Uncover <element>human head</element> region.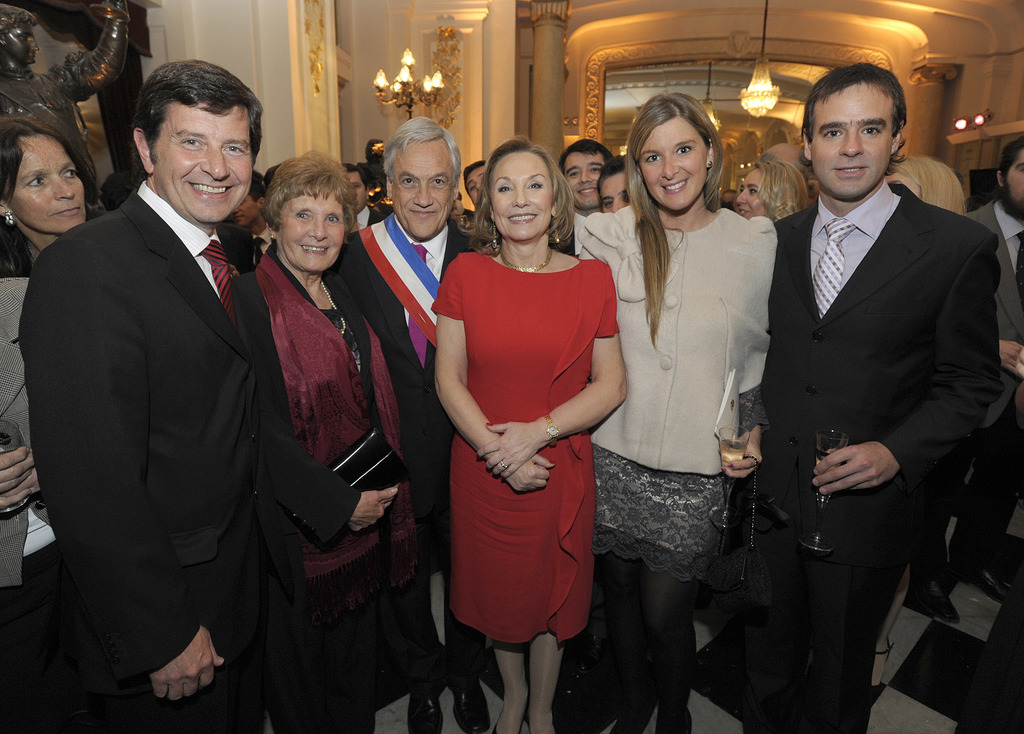
Uncovered: 338 162 371 213.
